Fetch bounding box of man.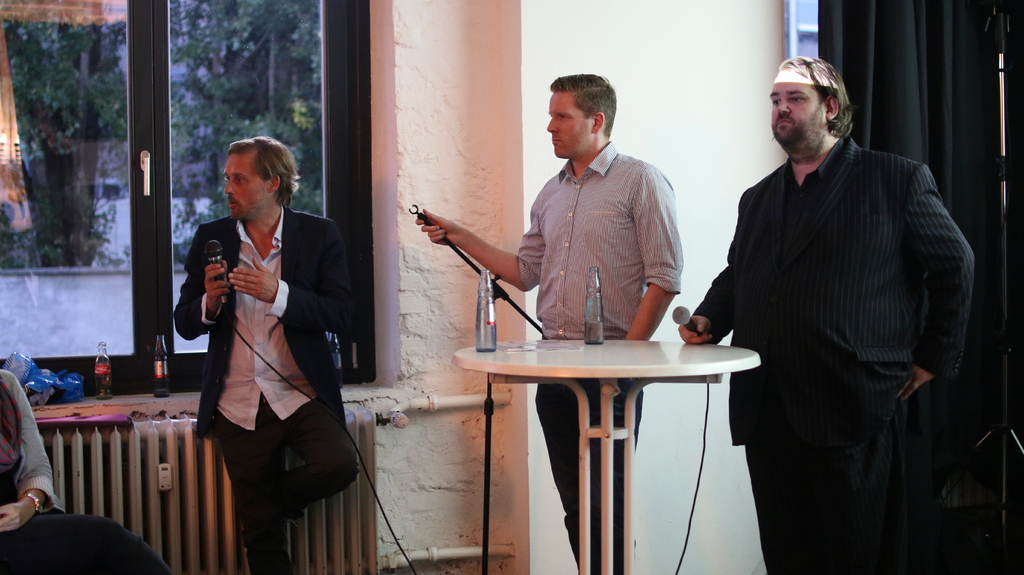
Bbox: box(412, 72, 685, 574).
